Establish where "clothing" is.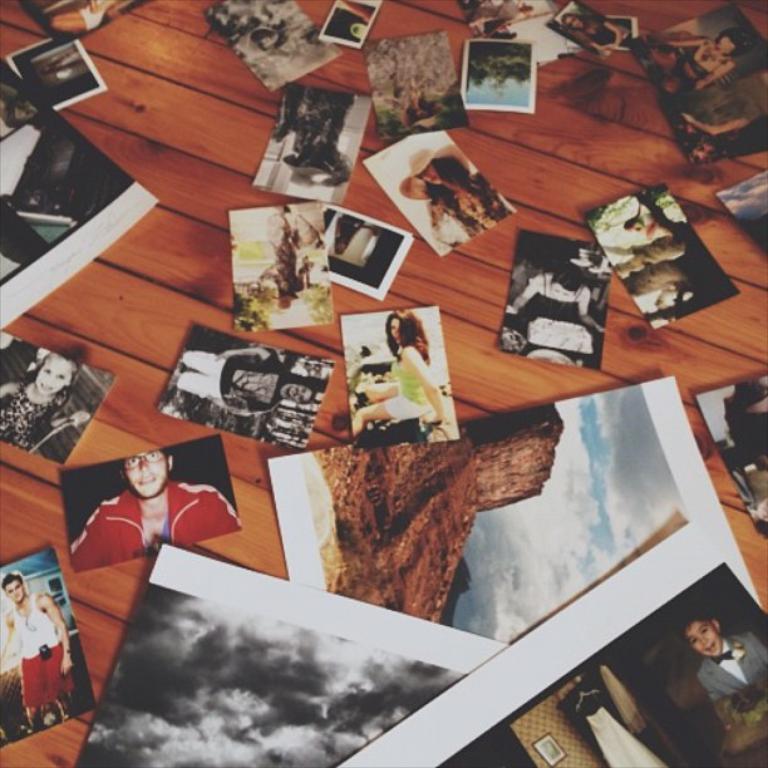
Established at (x1=10, y1=594, x2=75, y2=709).
